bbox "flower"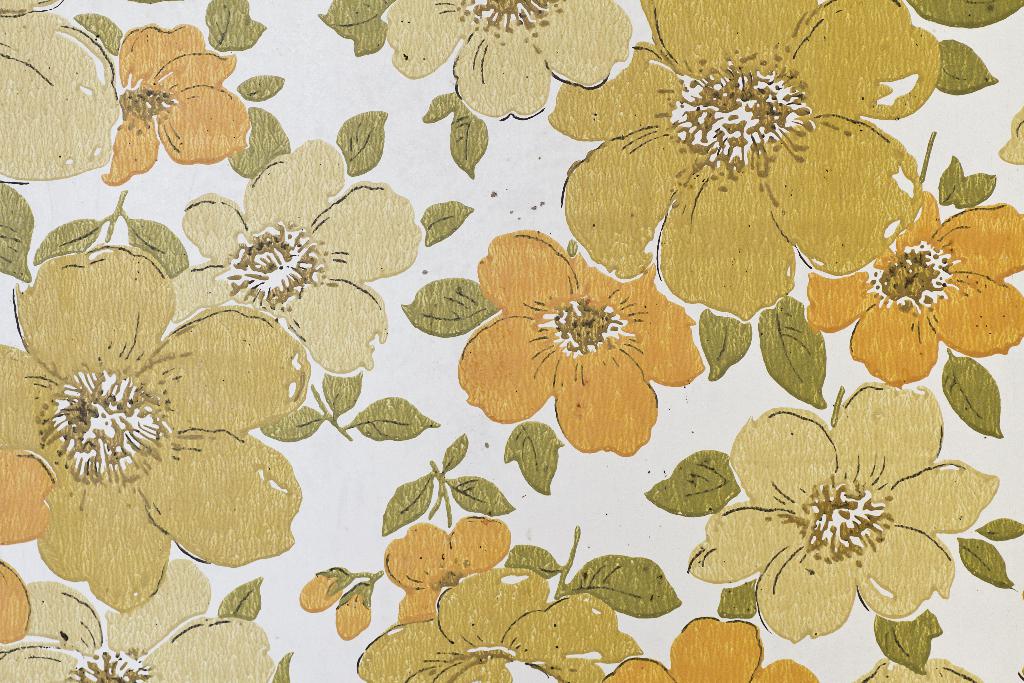
rect(99, 21, 253, 190)
